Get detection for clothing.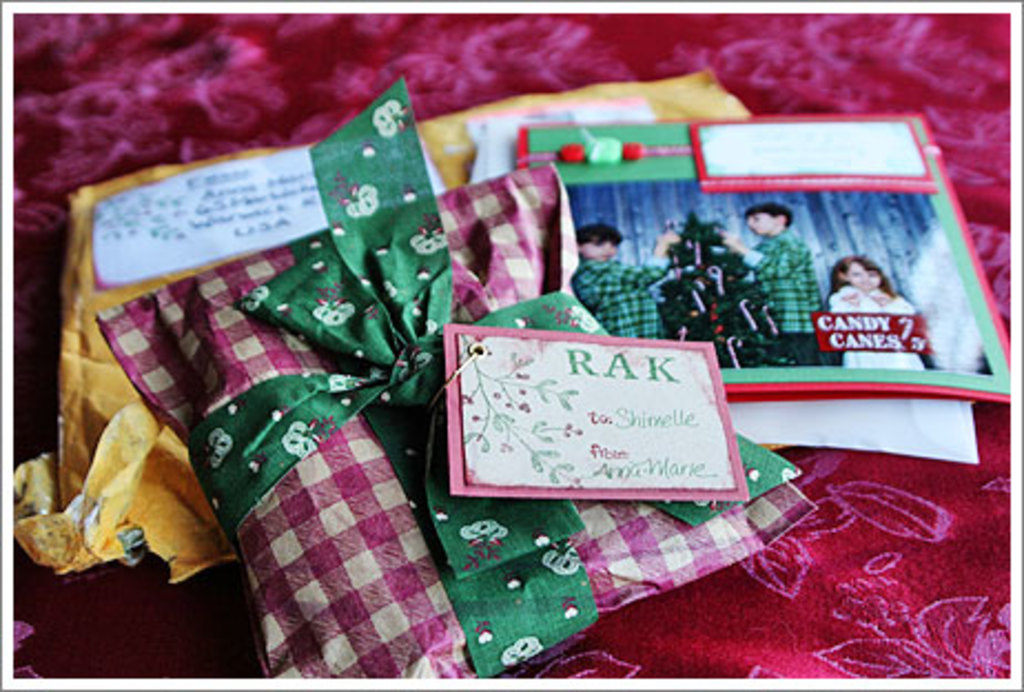
Detection: 565/255/672/344.
